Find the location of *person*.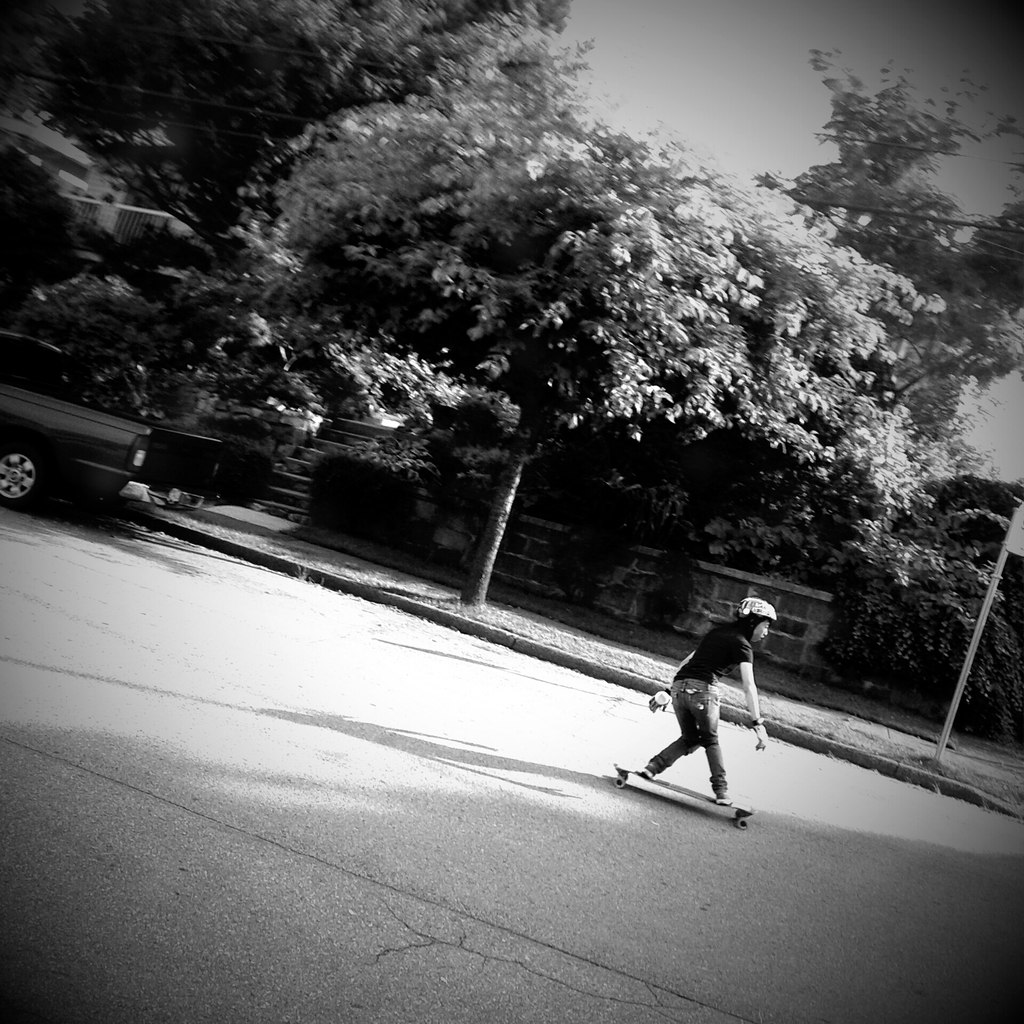
Location: box=[644, 597, 774, 814].
